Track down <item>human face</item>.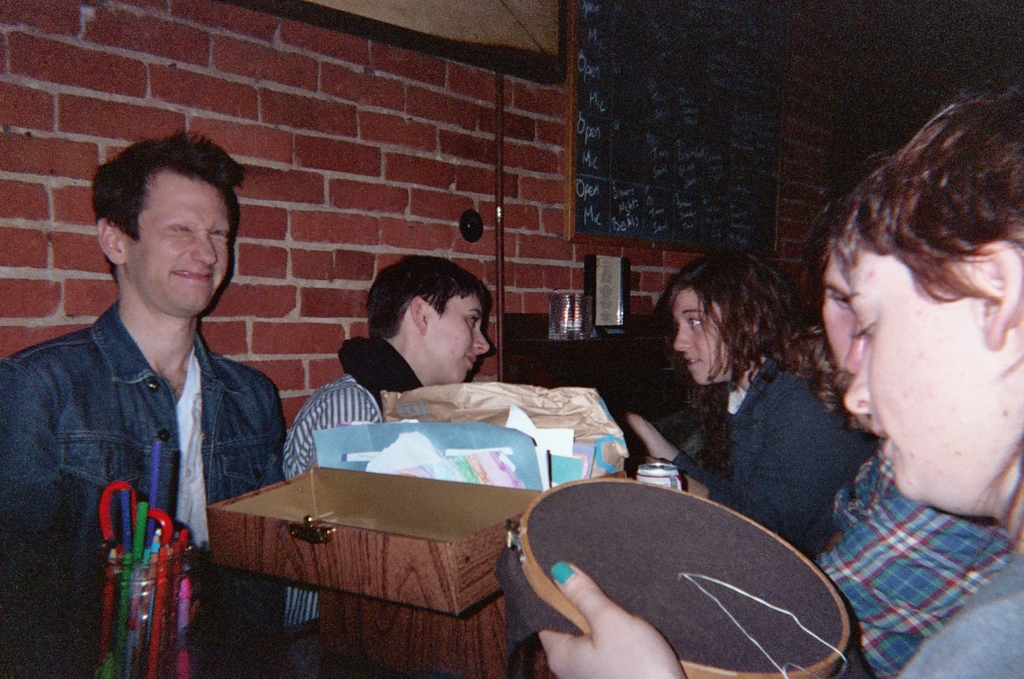
Tracked to box=[673, 287, 725, 384].
